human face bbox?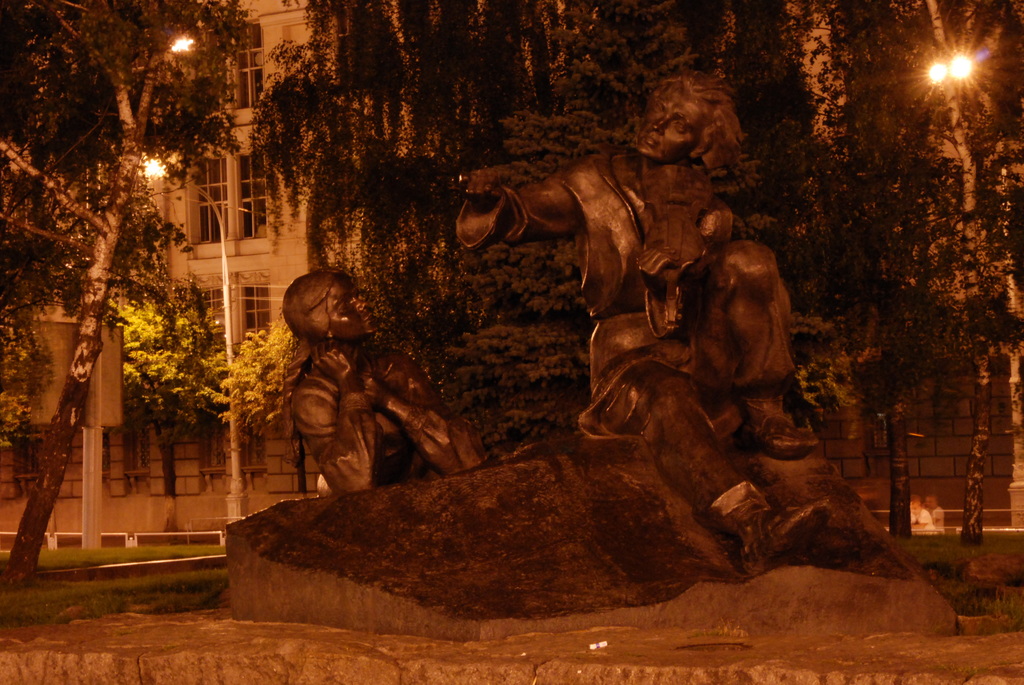
BBox(636, 98, 687, 155)
